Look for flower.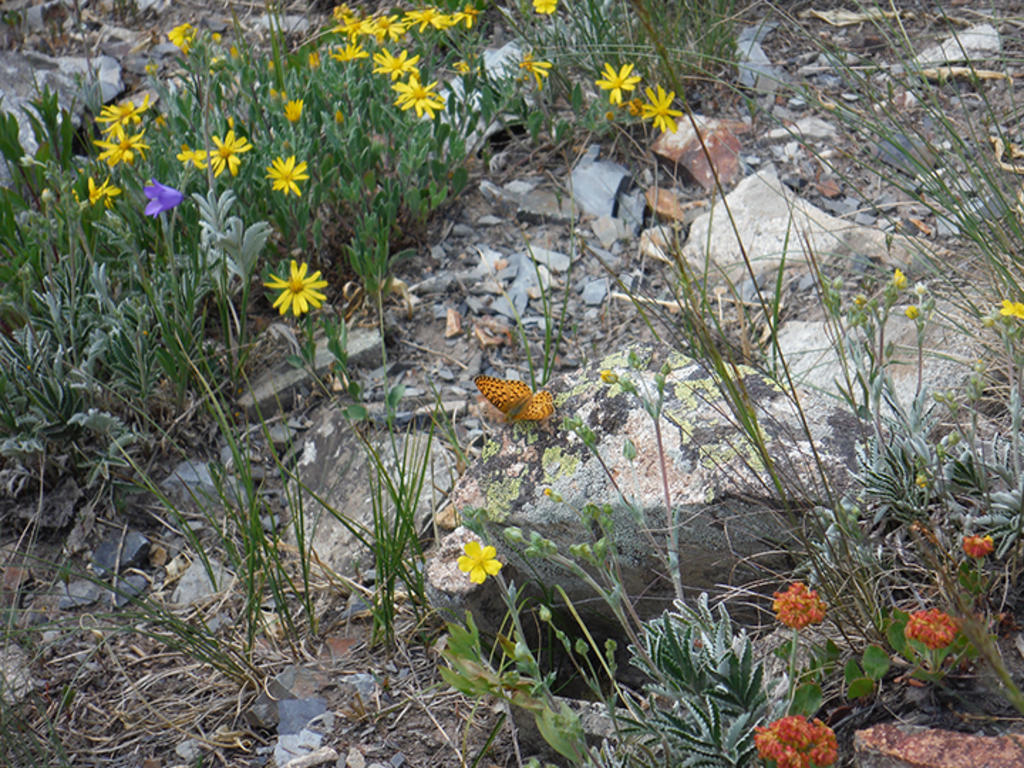
Found: pyautogui.locateOnScreen(903, 607, 960, 647).
